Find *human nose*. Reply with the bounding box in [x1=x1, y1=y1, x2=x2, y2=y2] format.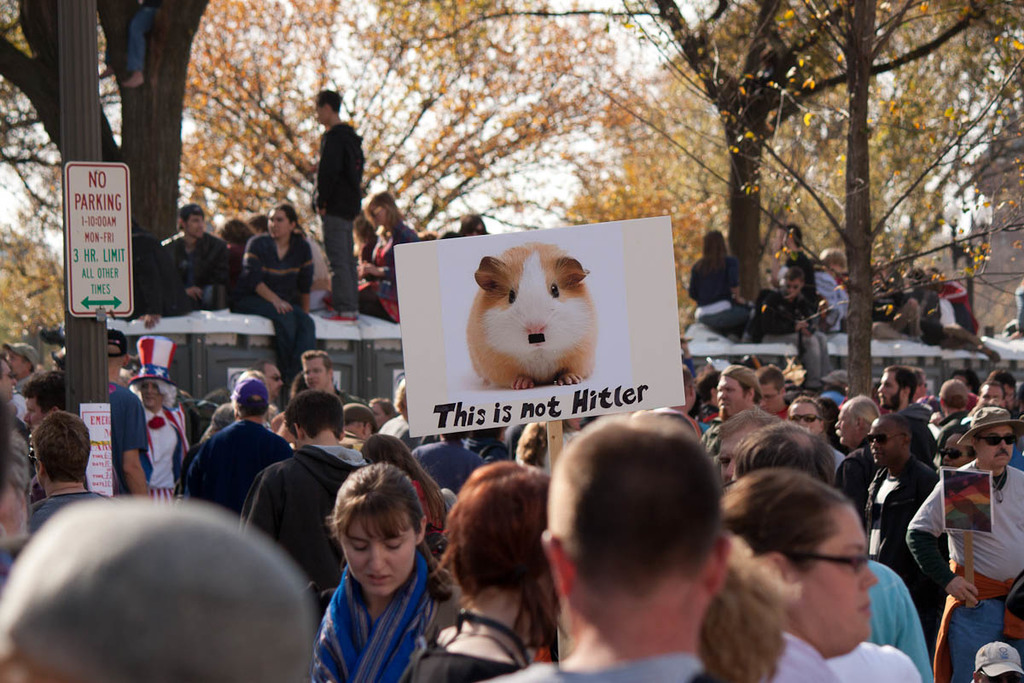
[x1=871, y1=437, x2=878, y2=447].
